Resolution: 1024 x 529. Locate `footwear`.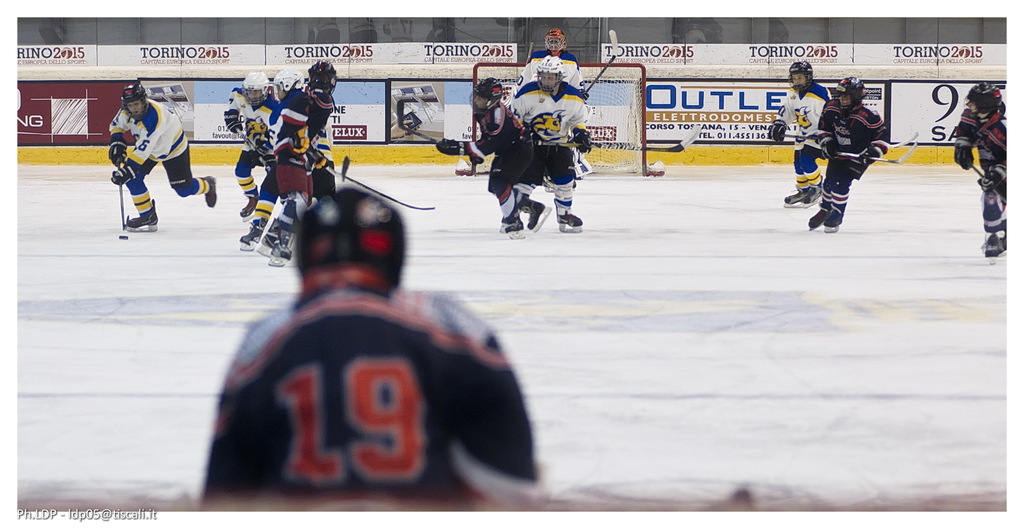
(804,186,821,202).
